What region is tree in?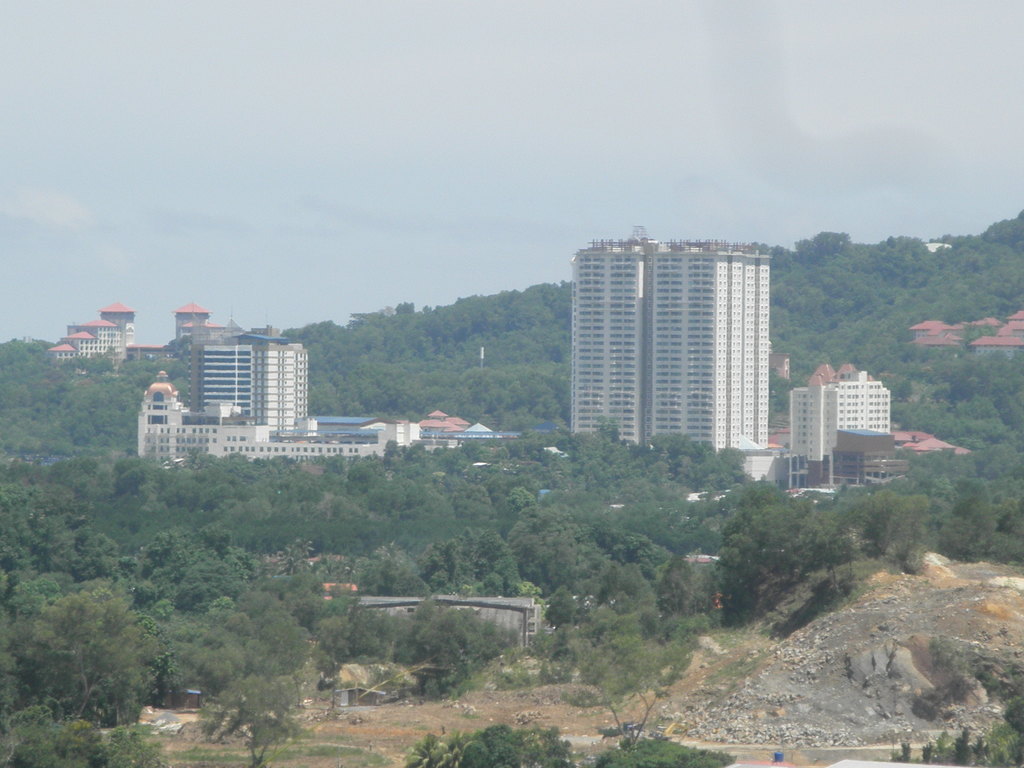
[left=962, top=355, right=1023, bottom=456].
